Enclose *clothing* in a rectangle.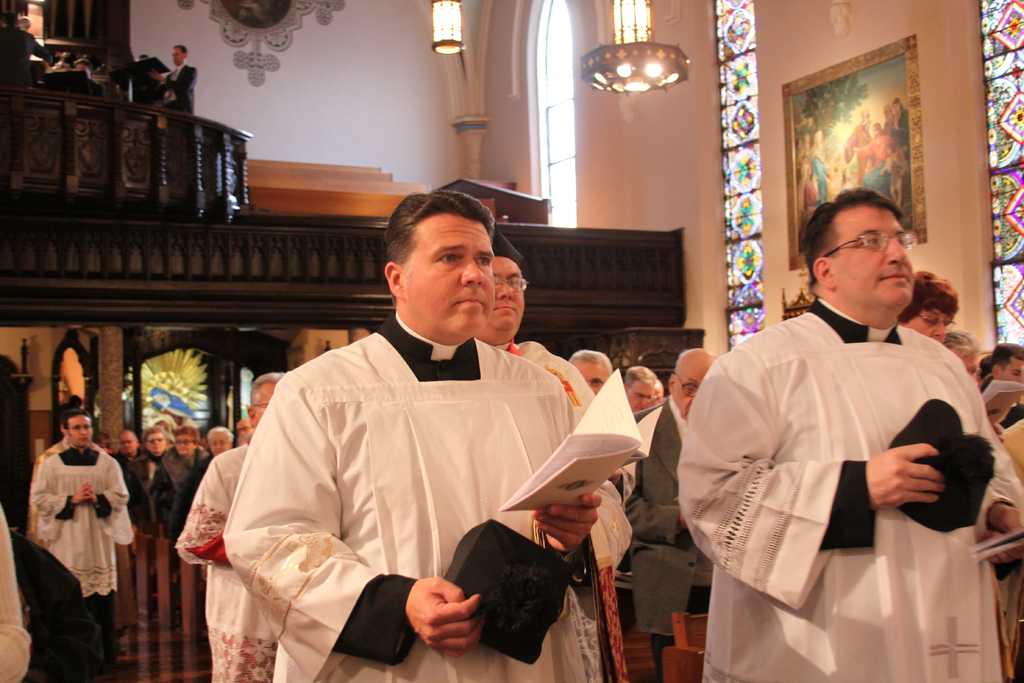
box(0, 513, 31, 679).
